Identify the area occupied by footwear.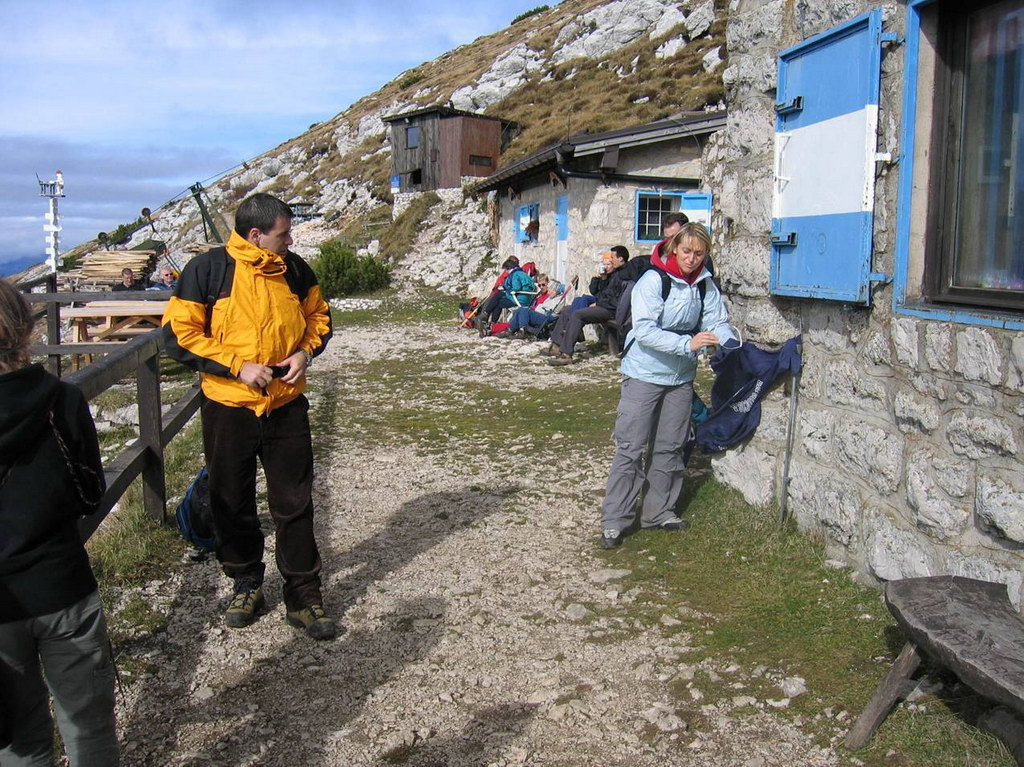
Area: <region>222, 586, 266, 630</region>.
